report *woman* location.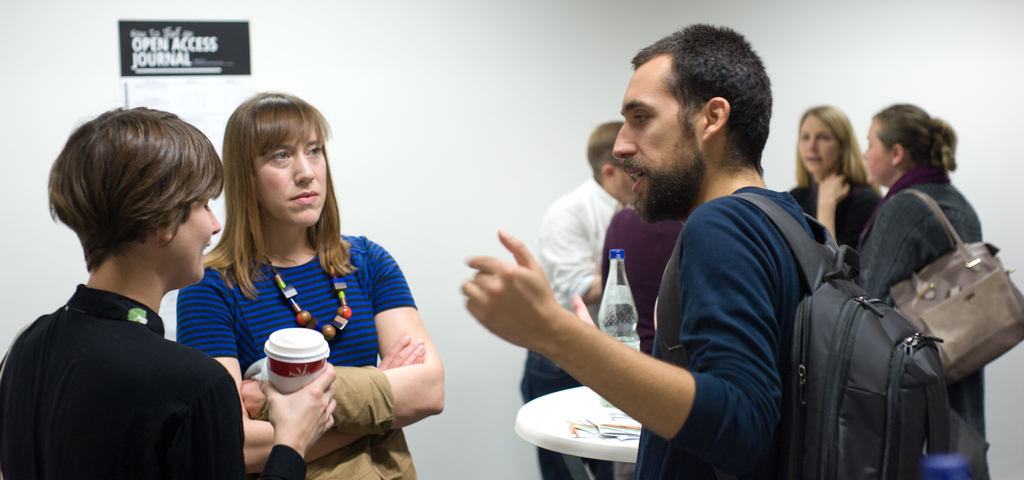
Report: <bbox>849, 102, 991, 479</bbox>.
